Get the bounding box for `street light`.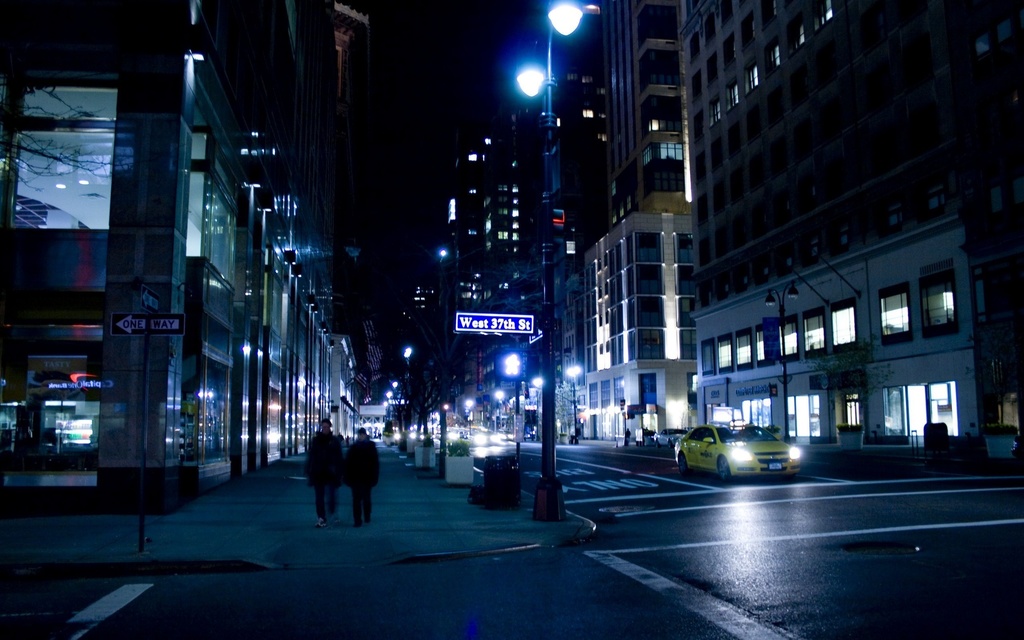
crop(387, 378, 401, 387).
